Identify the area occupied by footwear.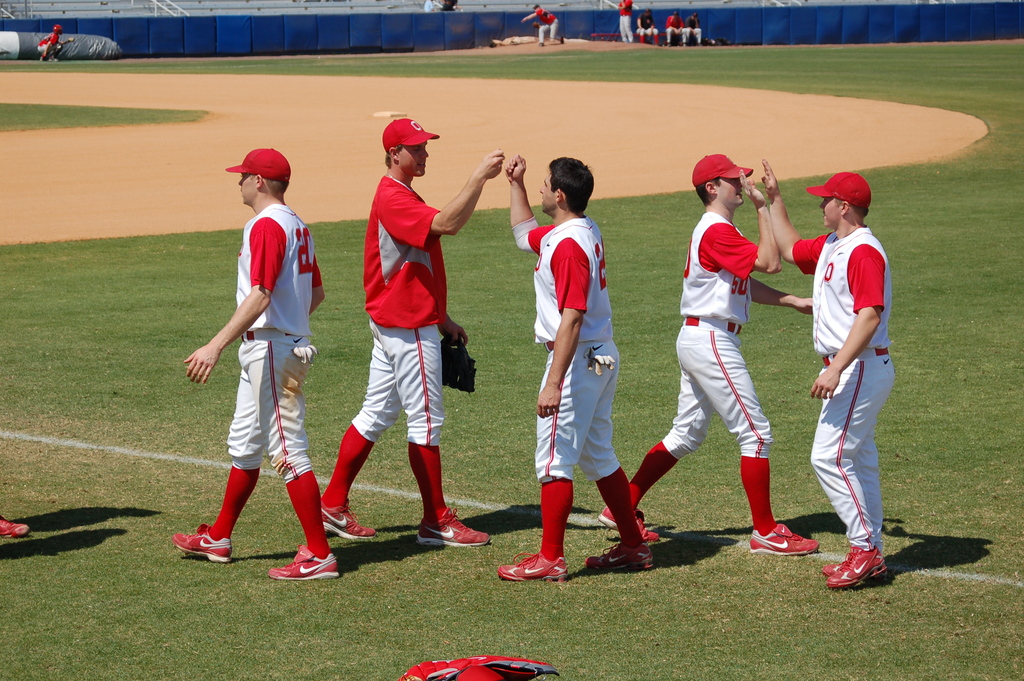
Area: (503, 551, 566, 584).
